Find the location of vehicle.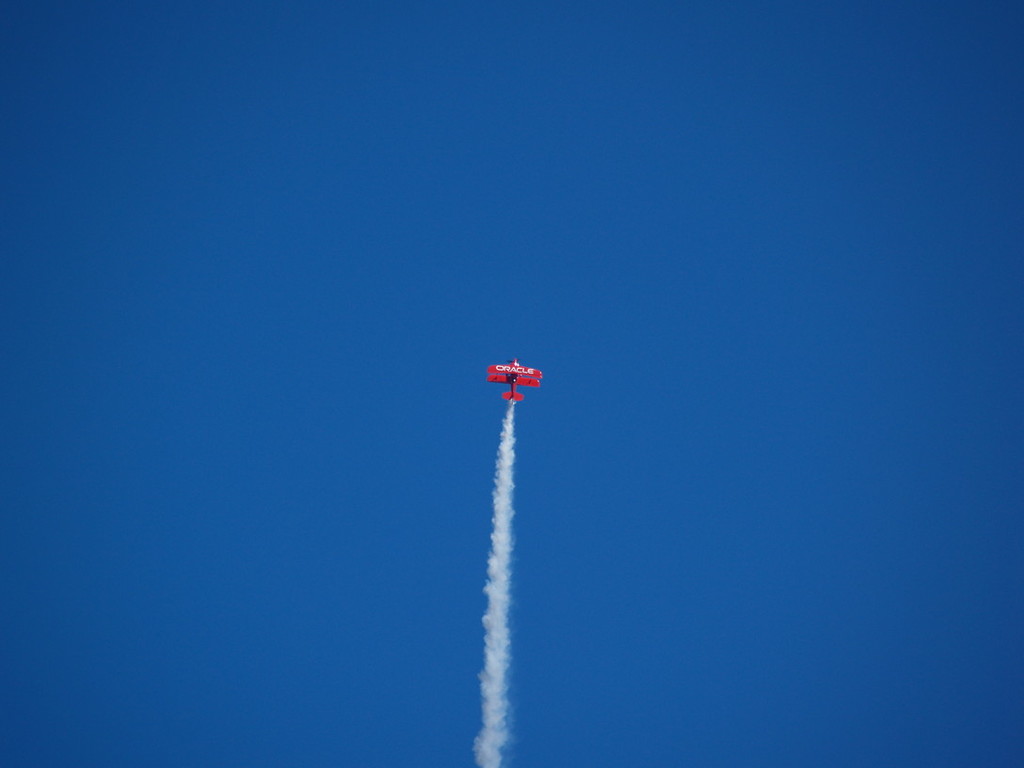
Location: [477,355,552,417].
